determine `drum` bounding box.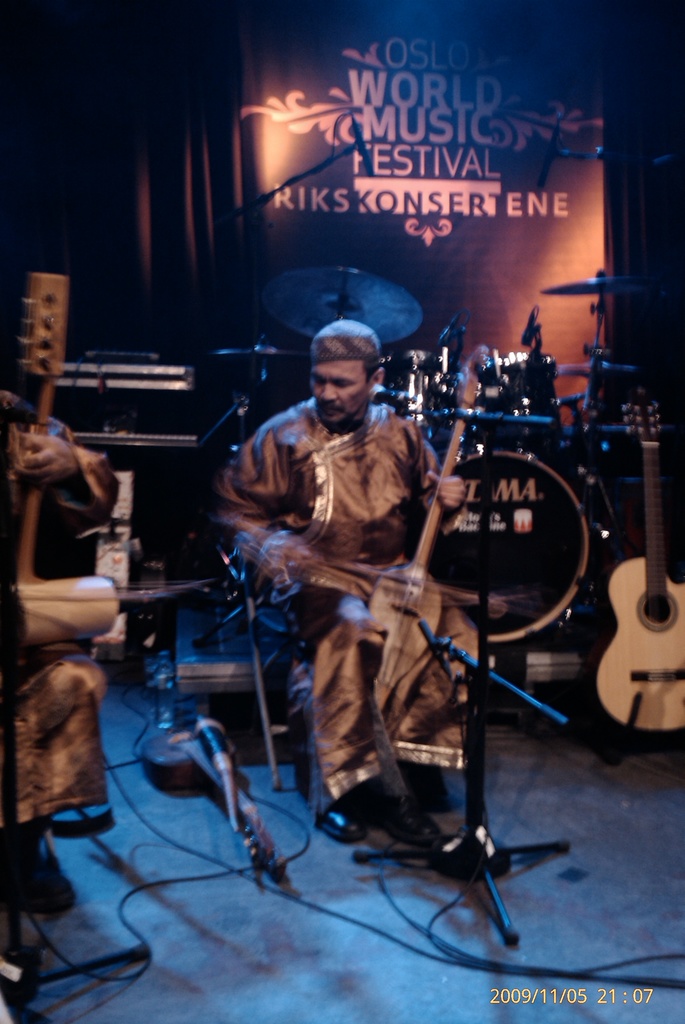
Determined: l=381, t=355, r=469, b=449.
